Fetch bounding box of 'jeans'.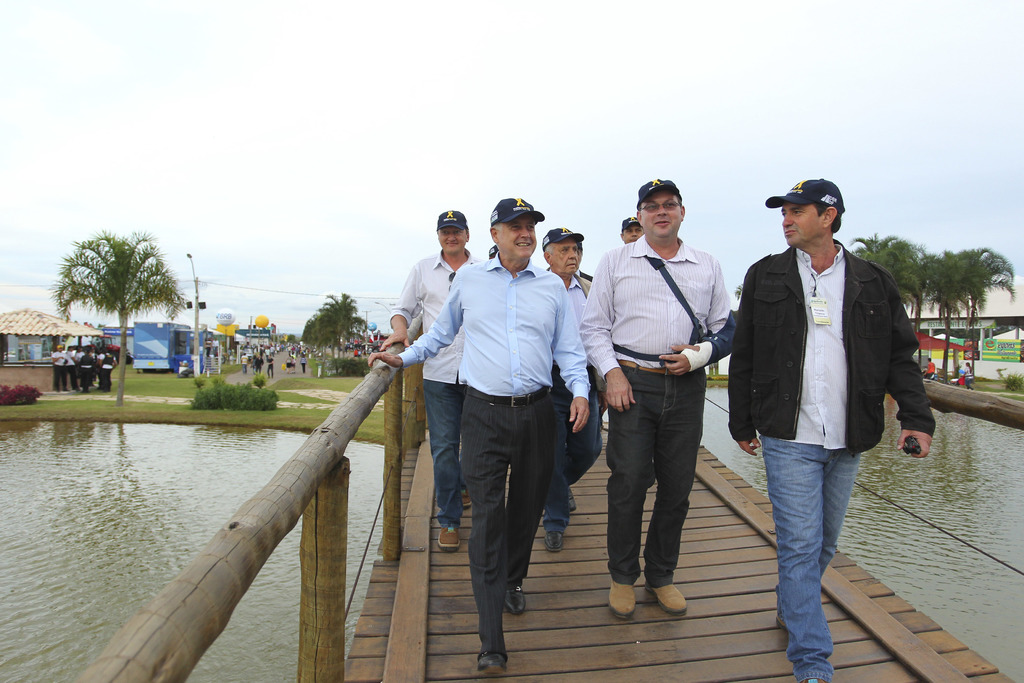
Bbox: left=627, top=366, right=706, bottom=586.
